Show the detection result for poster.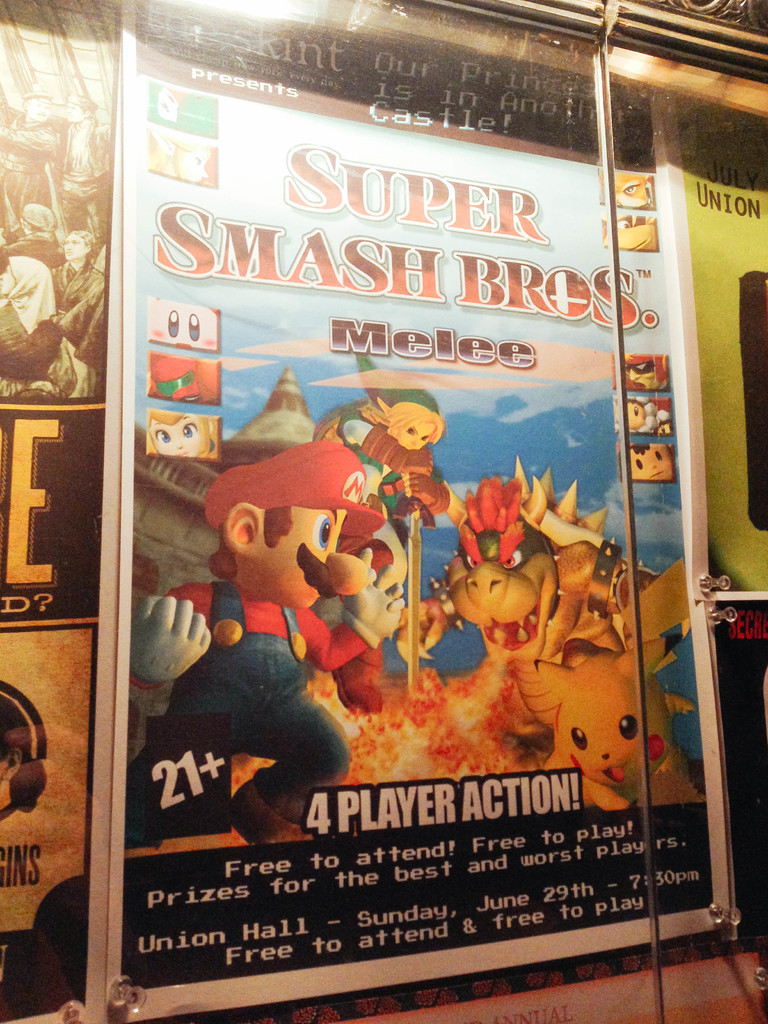
box(115, 6, 737, 1023).
